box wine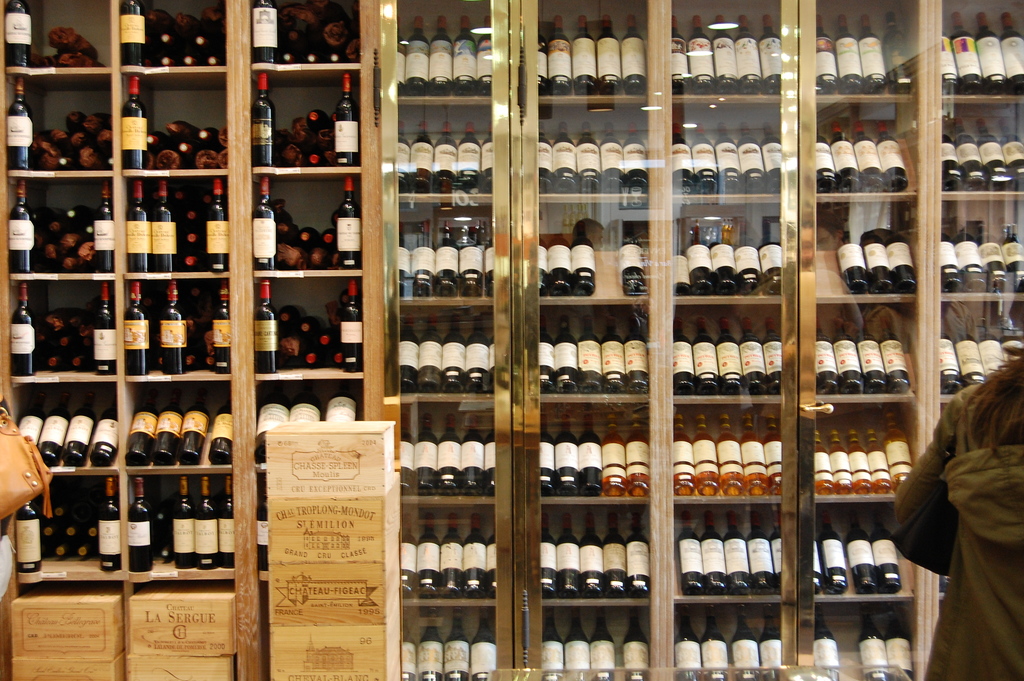
bbox=[212, 394, 231, 464]
